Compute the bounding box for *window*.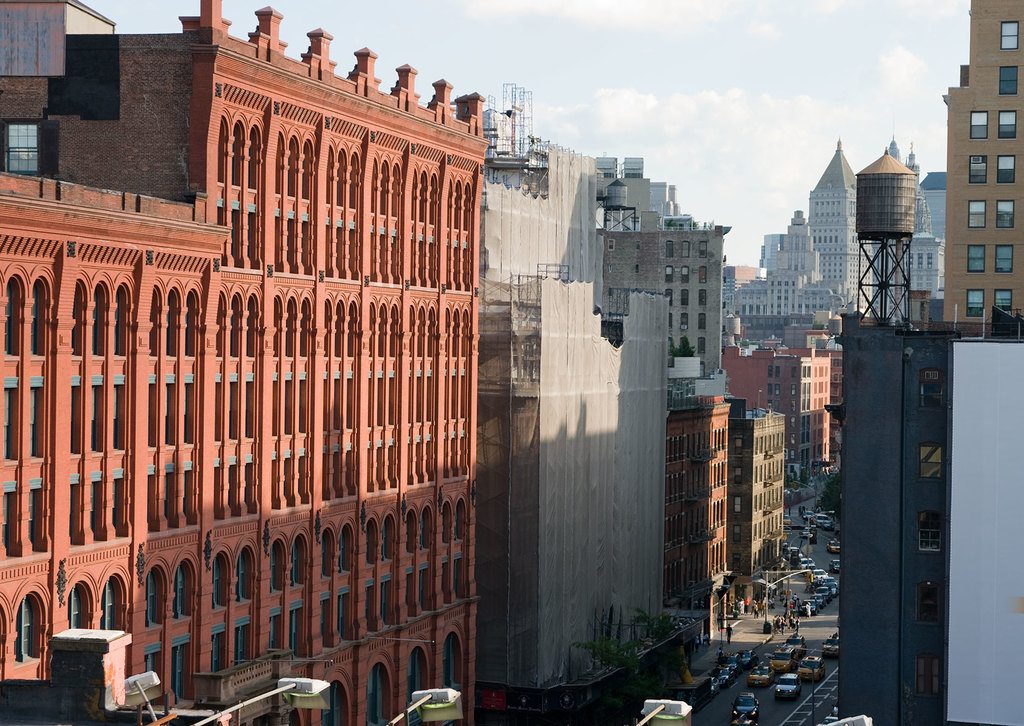
{"x1": 680, "y1": 309, "x2": 689, "y2": 330}.
